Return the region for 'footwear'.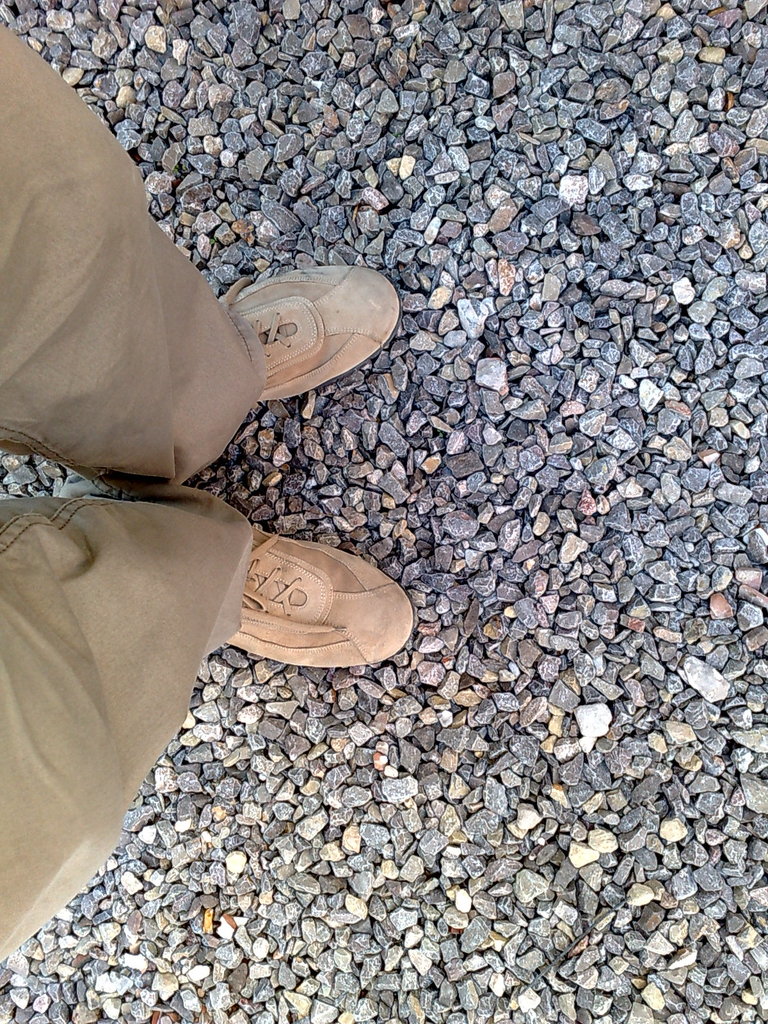
[left=189, top=526, right=420, bottom=698].
